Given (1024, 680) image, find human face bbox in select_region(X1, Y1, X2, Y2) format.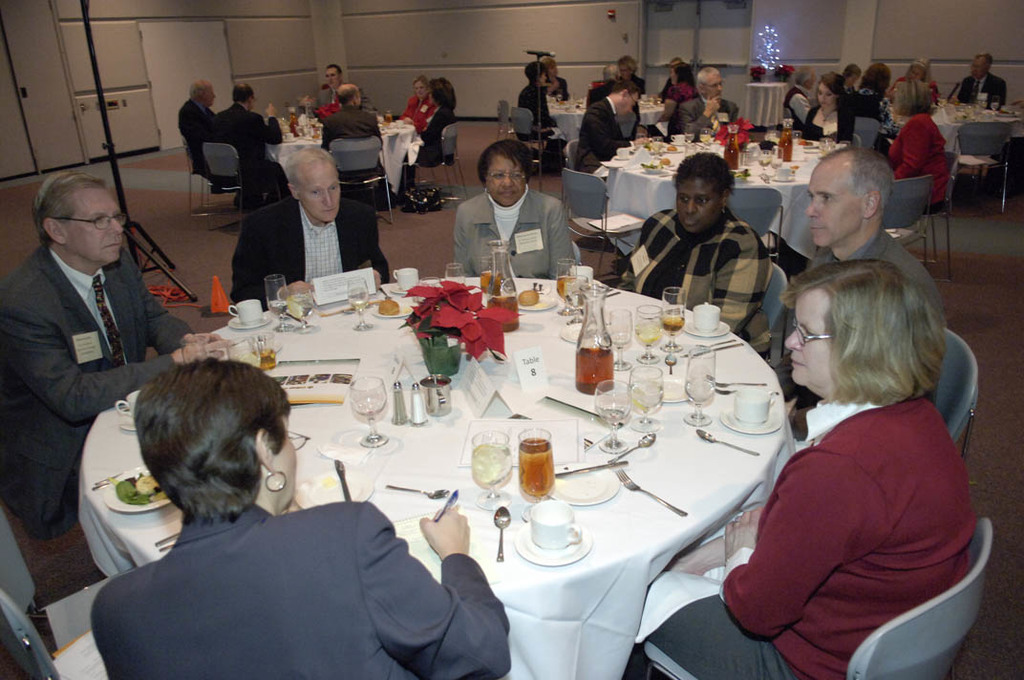
select_region(817, 85, 833, 106).
